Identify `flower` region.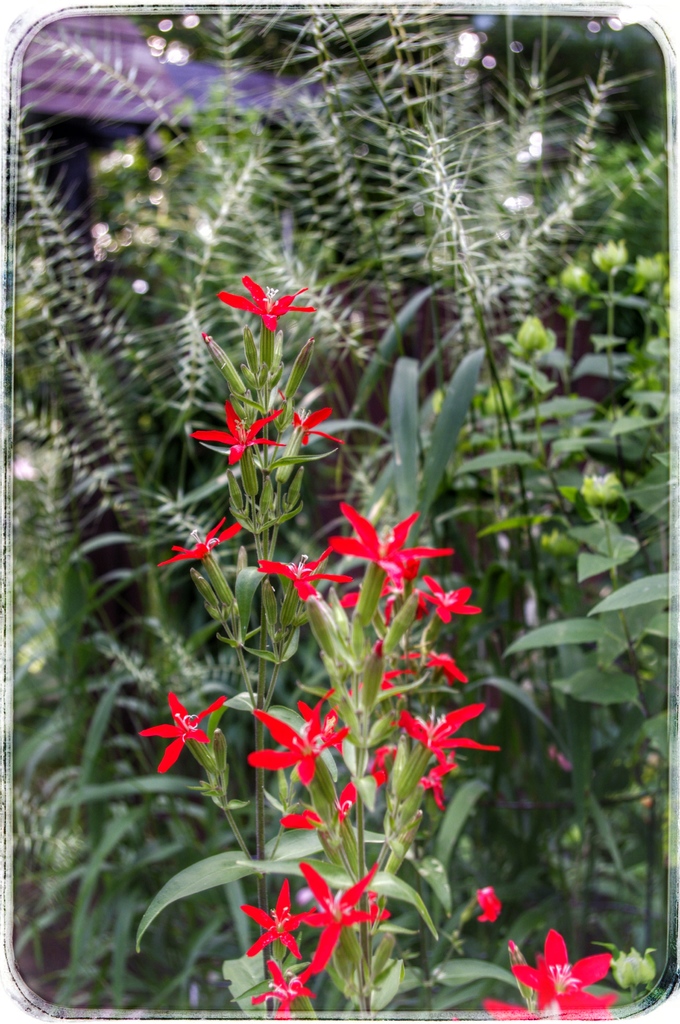
Region: (x1=218, y1=274, x2=313, y2=332).
